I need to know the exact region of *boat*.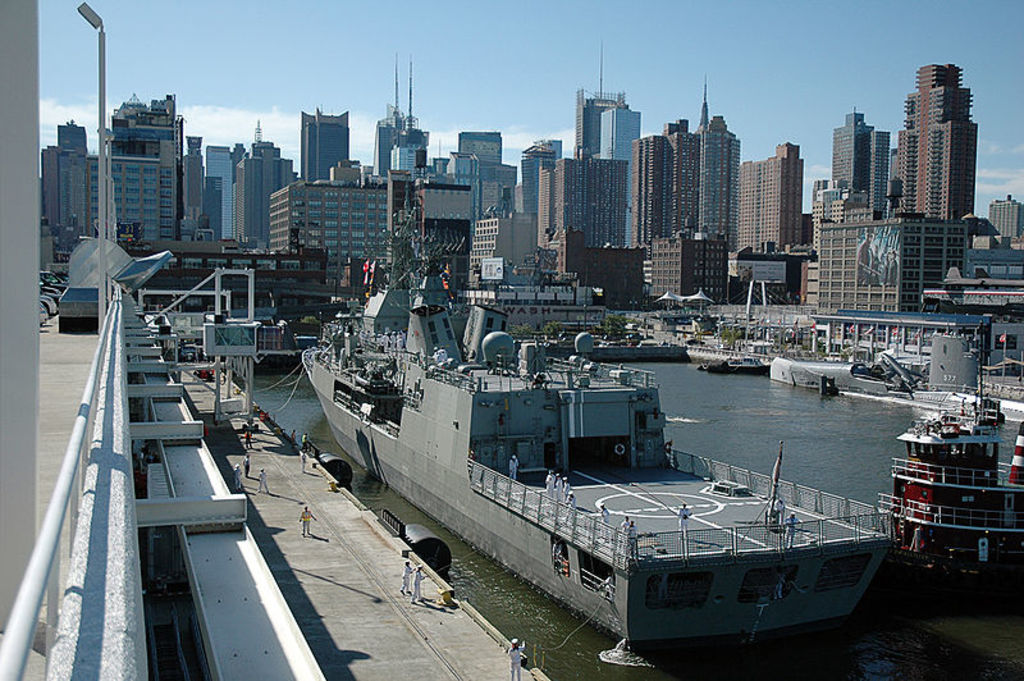
Region: <box>701,355,769,371</box>.
